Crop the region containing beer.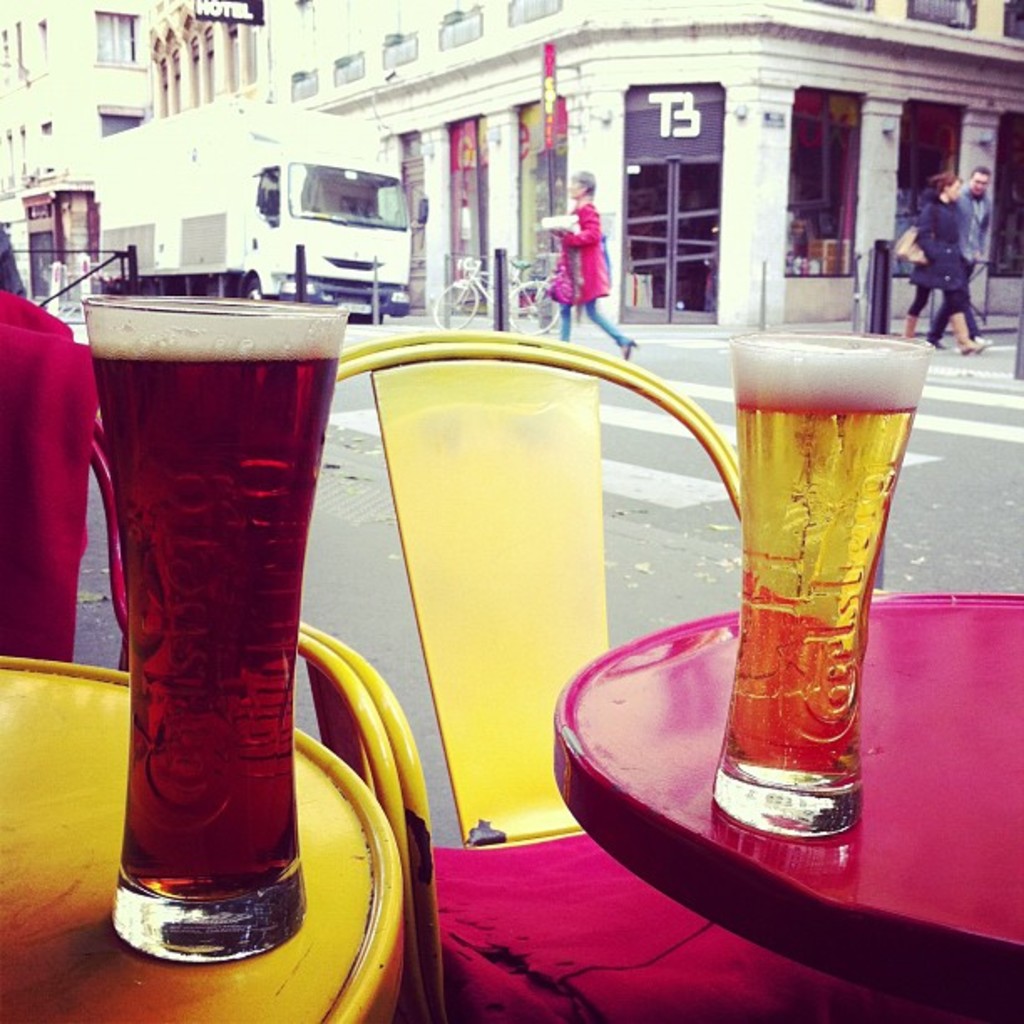
Crop region: x1=738, y1=325, x2=957, y2=850.
